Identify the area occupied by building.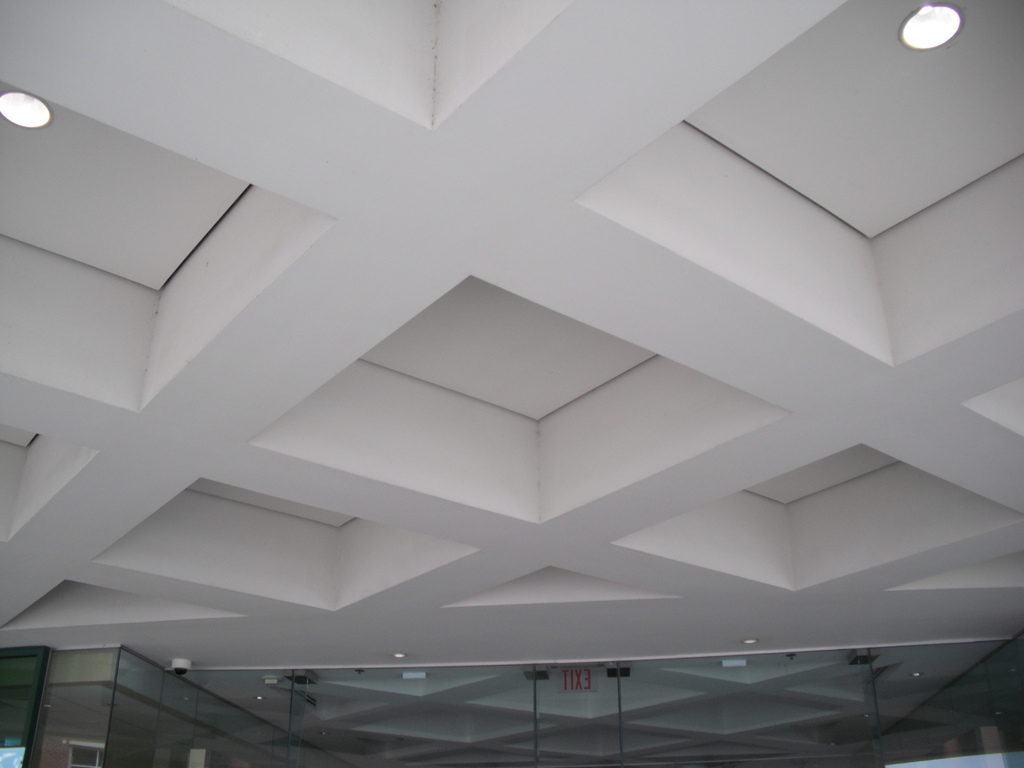
Area: (x1=0, y1=0, x2=1023, y2=767).
